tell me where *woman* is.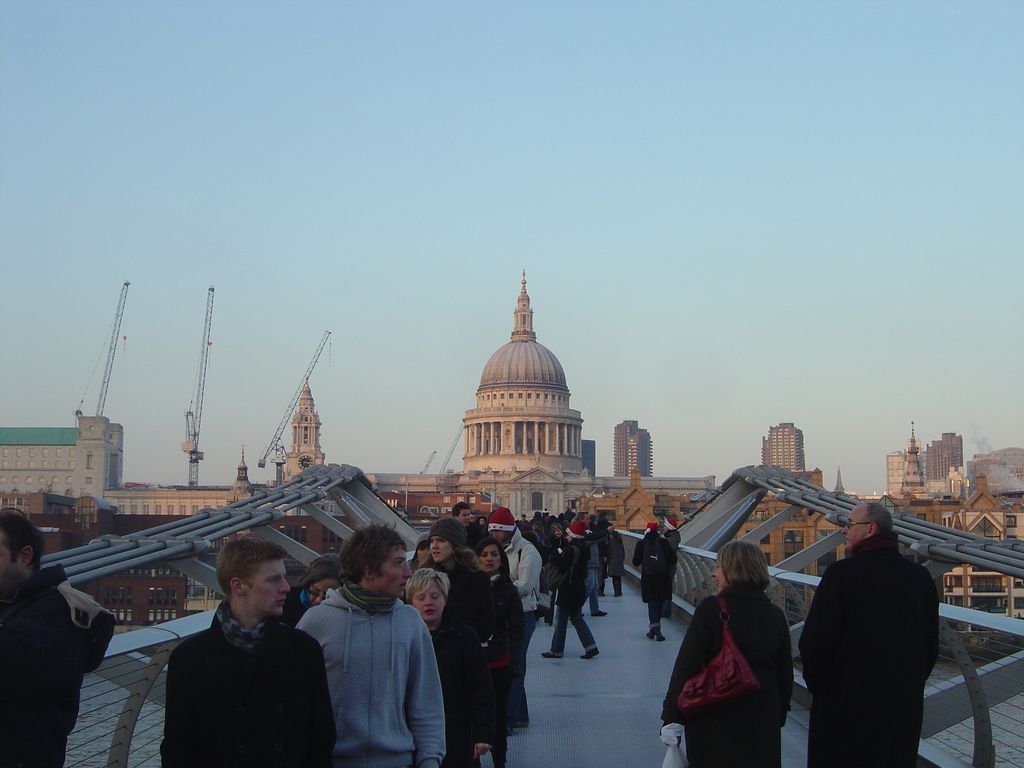
*woman* is at (402,567,495,767).
